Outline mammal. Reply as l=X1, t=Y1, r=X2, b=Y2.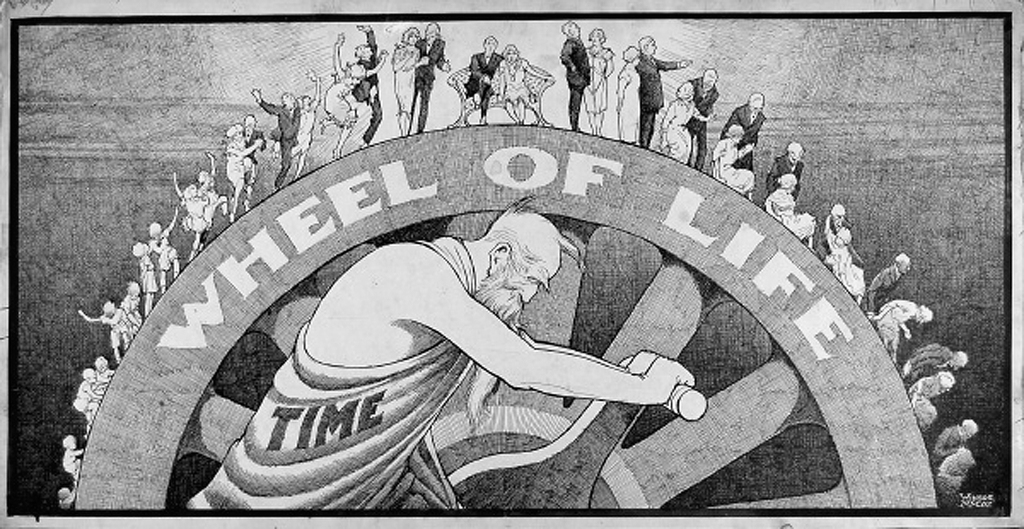
l=939, t=448, r=971, b=504.
